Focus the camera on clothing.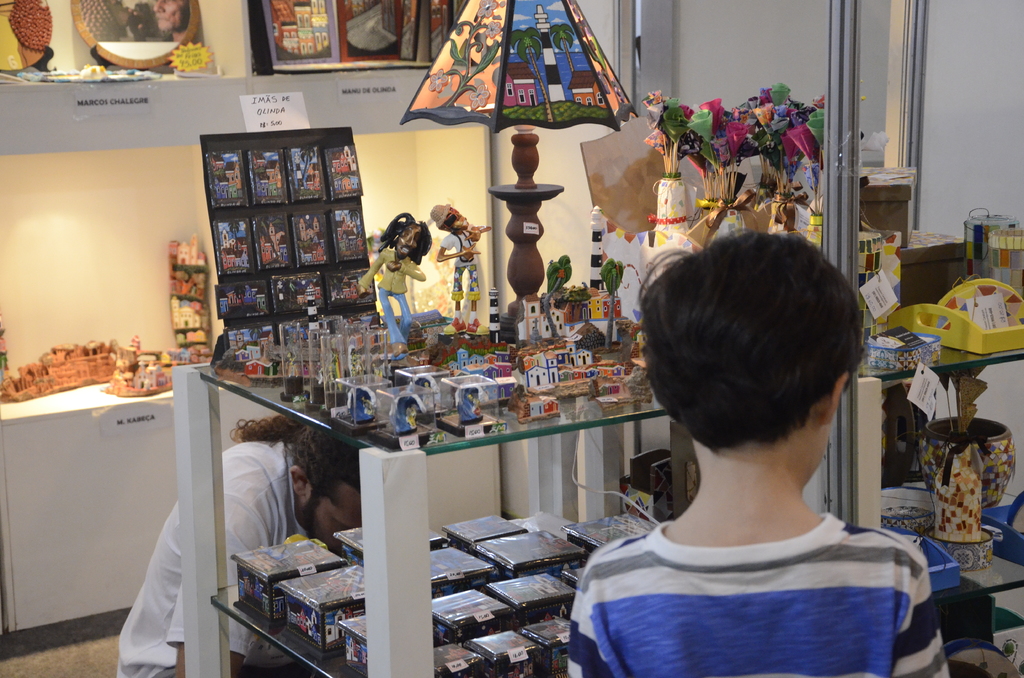
Focus region: pyautogui.locateOnScreen(360, 249, 431, 339).
